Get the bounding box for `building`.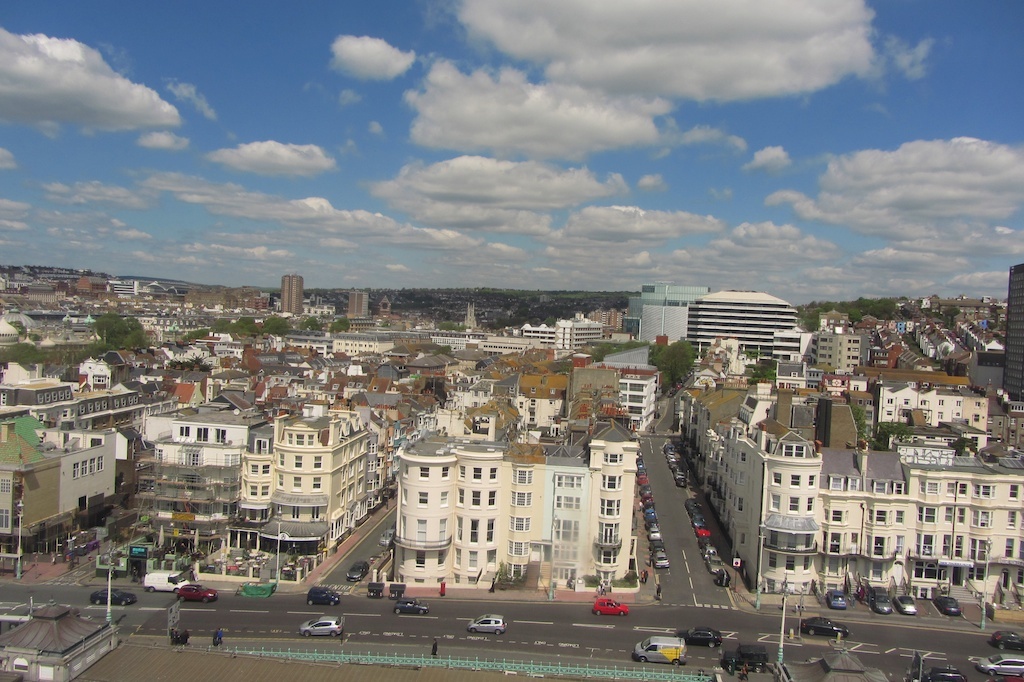
870 376 993 446.
